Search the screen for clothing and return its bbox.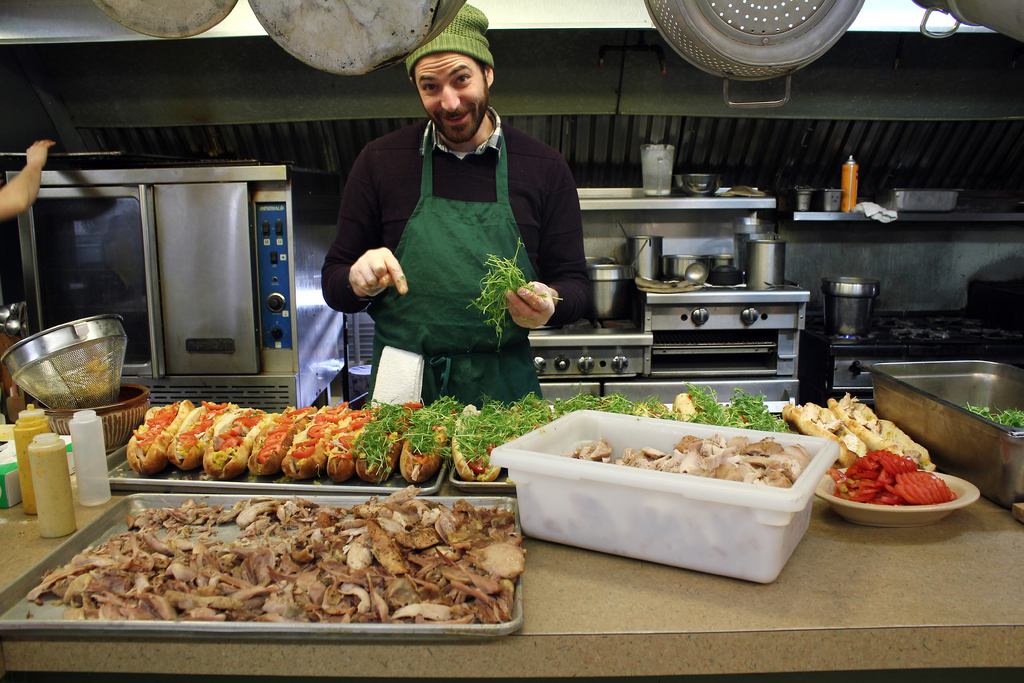
Found: BBox(328, 81, 583, 407).
